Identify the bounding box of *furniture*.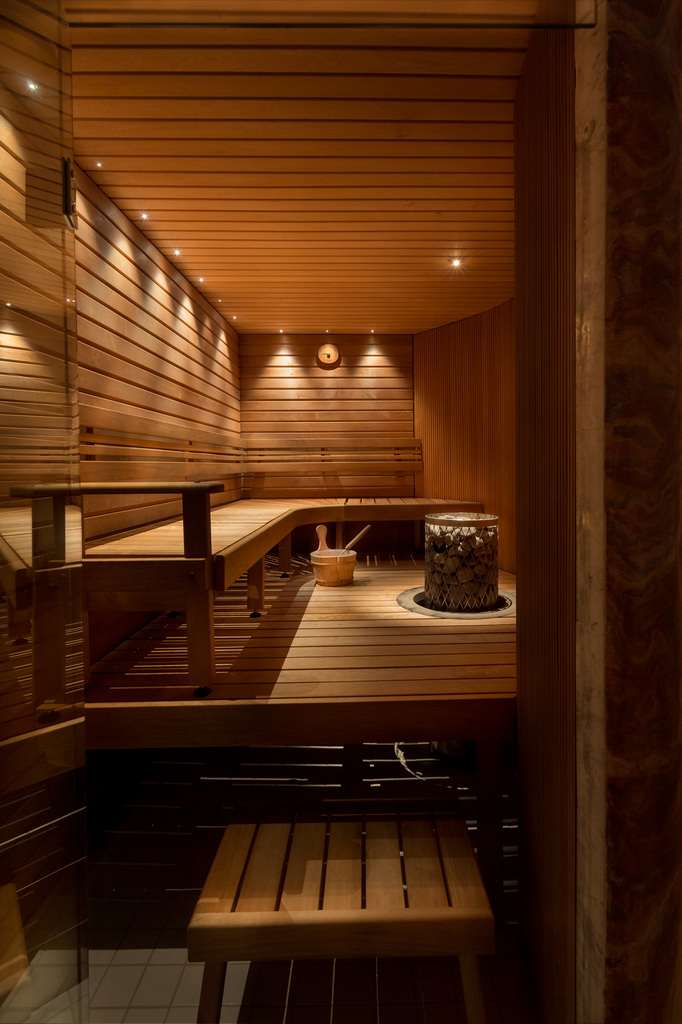
bbox=[186, 787, 498, 1023].
